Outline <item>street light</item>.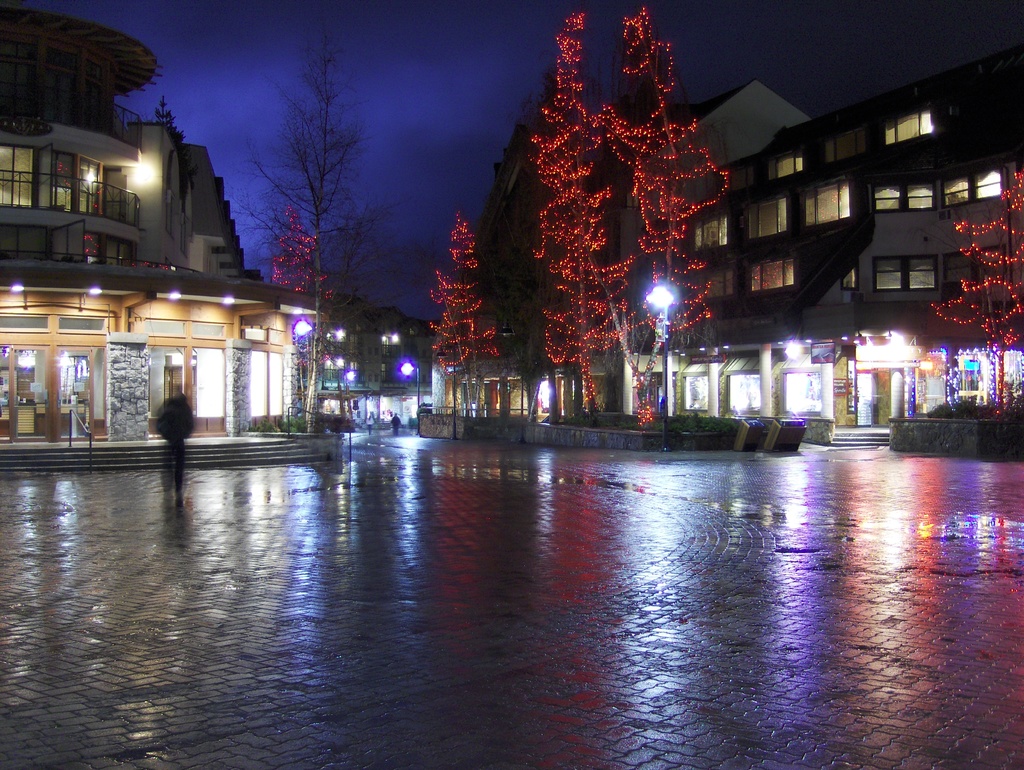
Outline: bbox=(339, 369, 355, 427).
